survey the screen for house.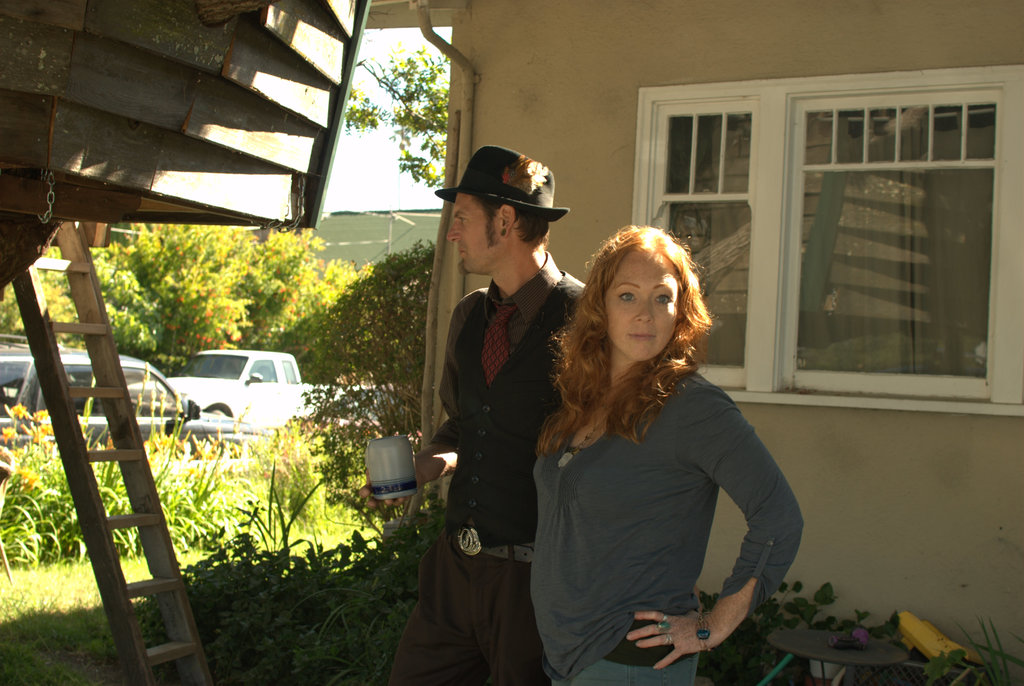
Survey found: [x1=353, y1=0, x2=1023, y2=685].
